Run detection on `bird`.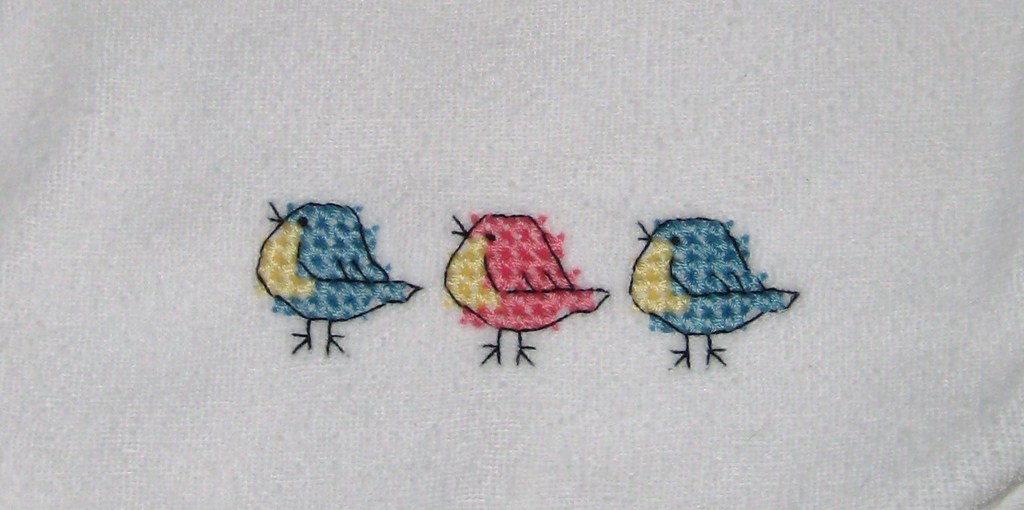
Result: [246,191,407,338].
